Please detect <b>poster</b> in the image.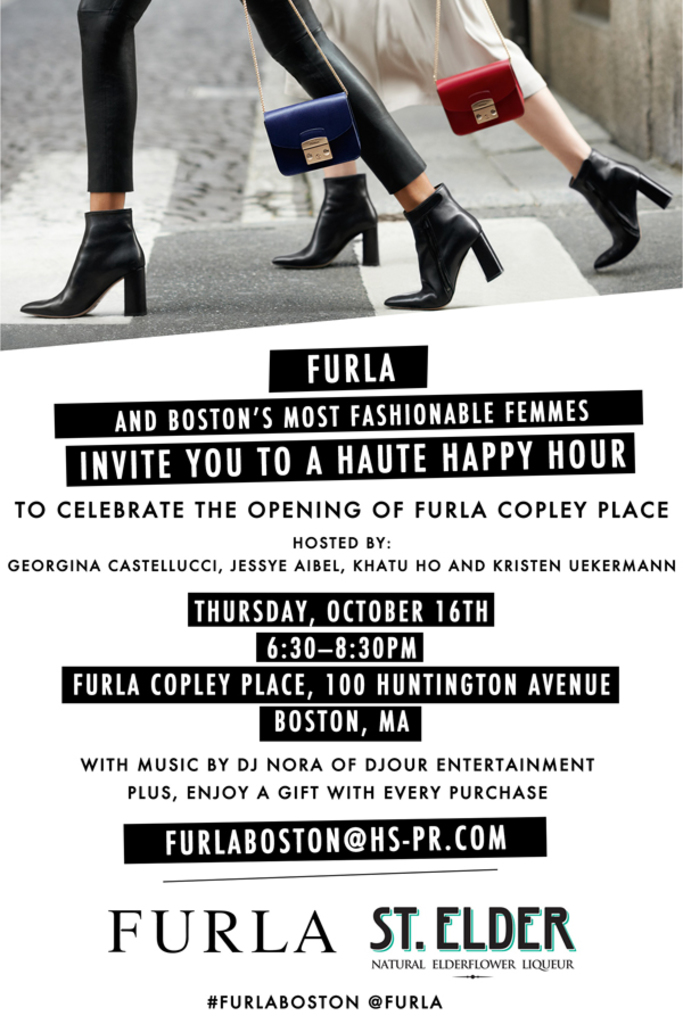
bbox=[0, 0, 682, 1023].
